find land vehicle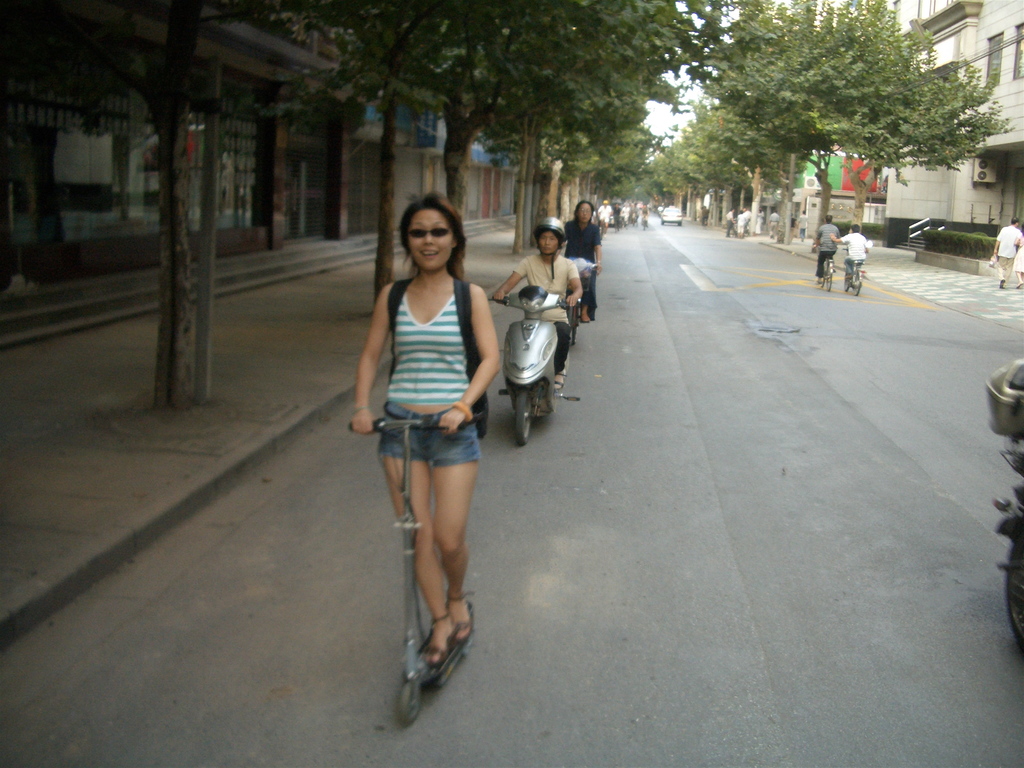
Rect(568, 262, 584, 342)
